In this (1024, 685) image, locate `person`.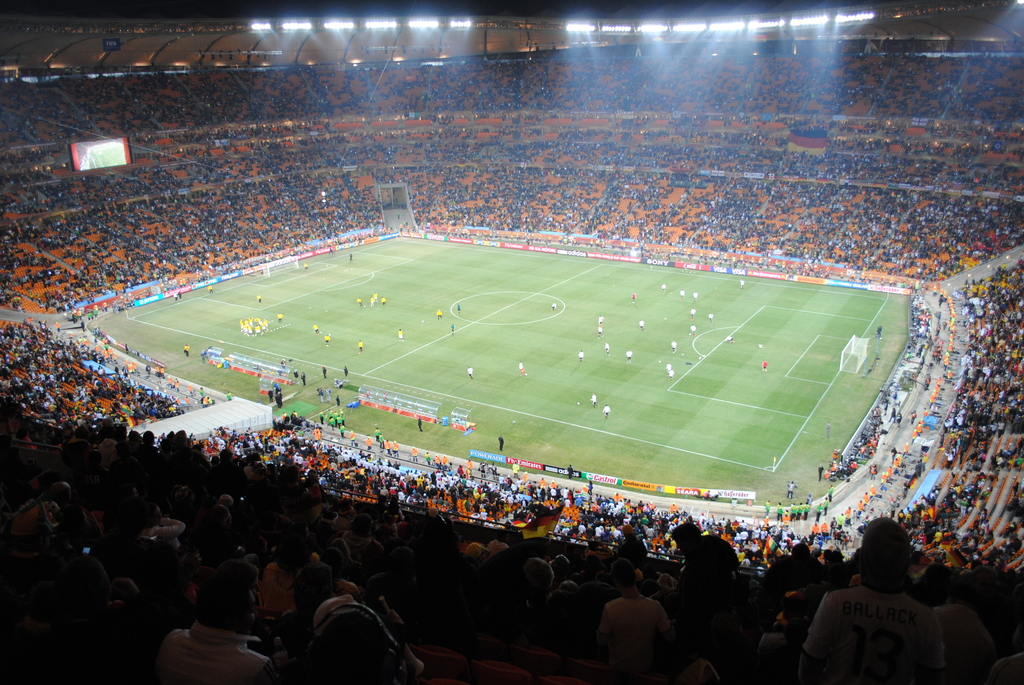
Bounding box: 340,423,345,439.
